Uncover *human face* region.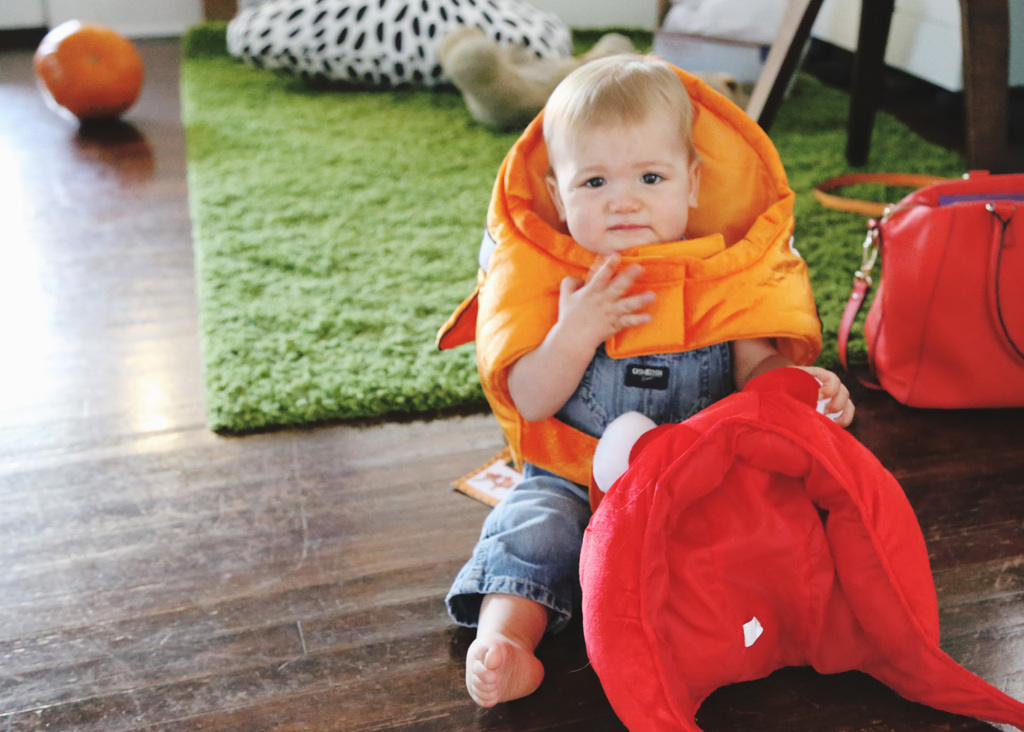
Uncovered: <bbox>557, 120, 690, 254</bbox>.
